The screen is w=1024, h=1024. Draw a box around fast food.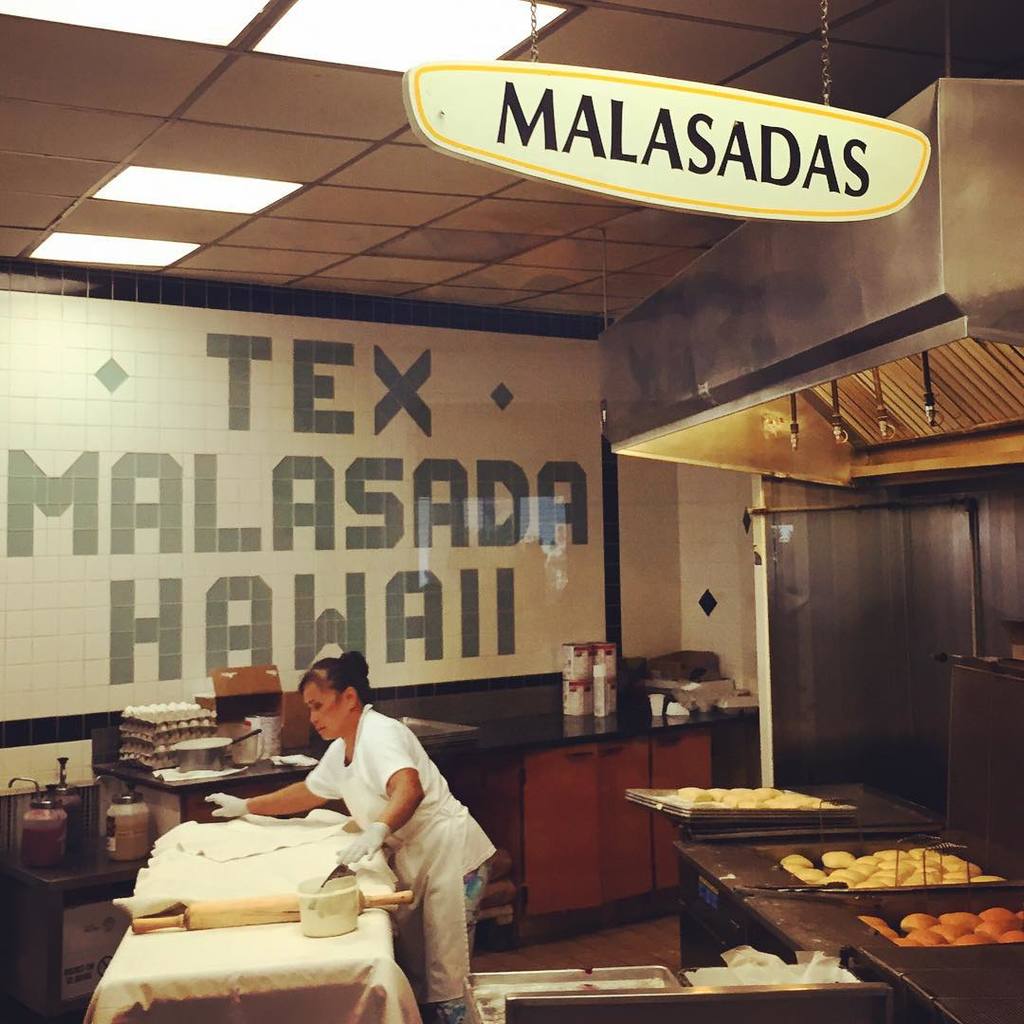
x1=864, y1=911, x2=1023, y2=942.
